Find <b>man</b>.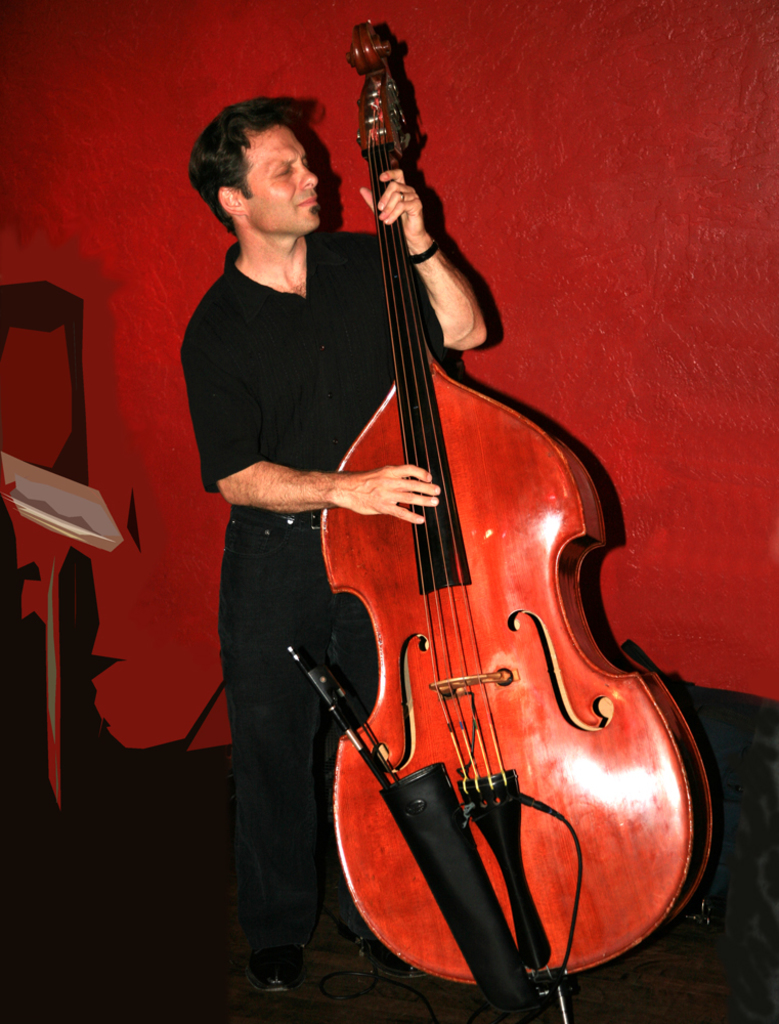
{"left": 160, "top": 93, "right": 383, "bottom": 817}.
